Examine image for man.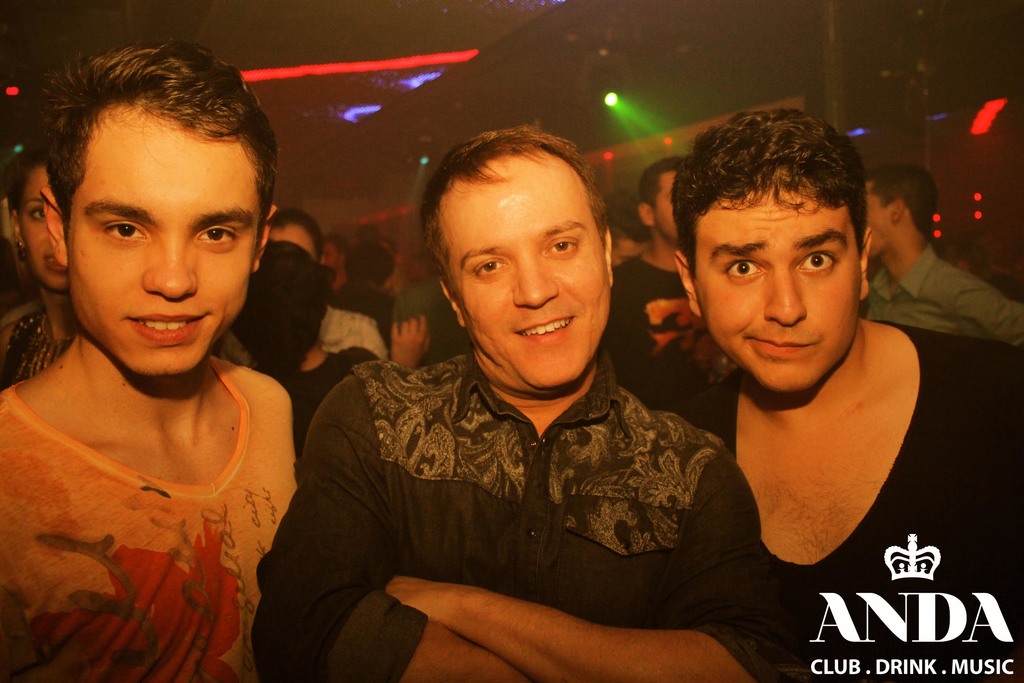
Examination result: <region>282, 120, 831, 663</region>.
